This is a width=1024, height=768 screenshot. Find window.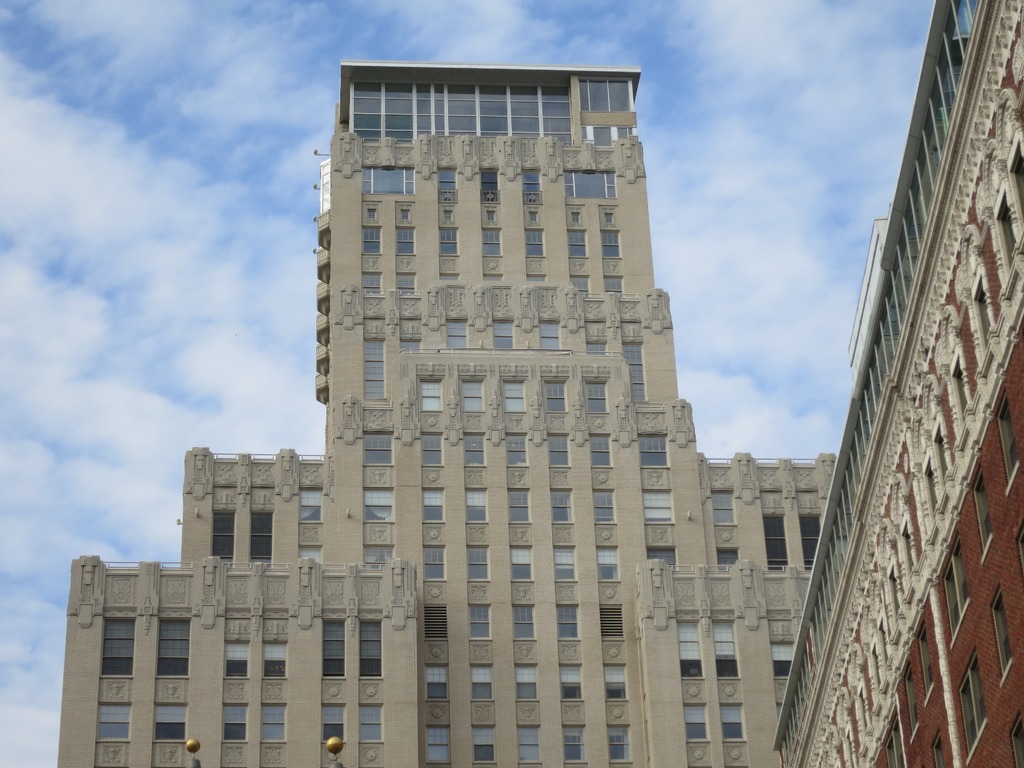
Bounding box: {"left": 470, "top": 662, "right": 495, "bottom": 702}.
